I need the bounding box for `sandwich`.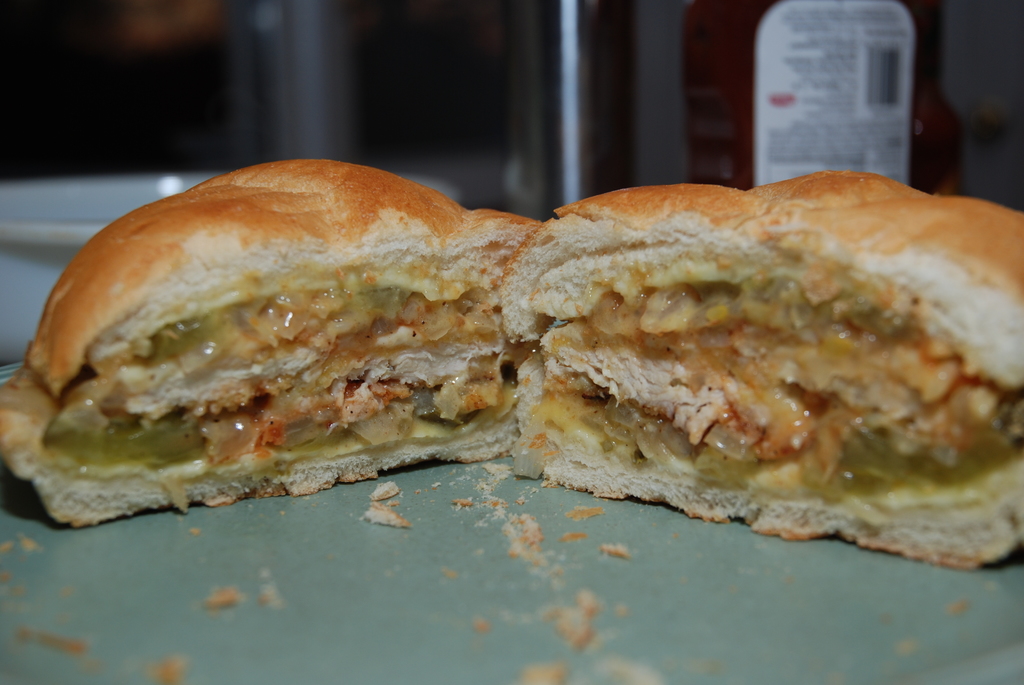
Here it is: (494,166,1023,571).
